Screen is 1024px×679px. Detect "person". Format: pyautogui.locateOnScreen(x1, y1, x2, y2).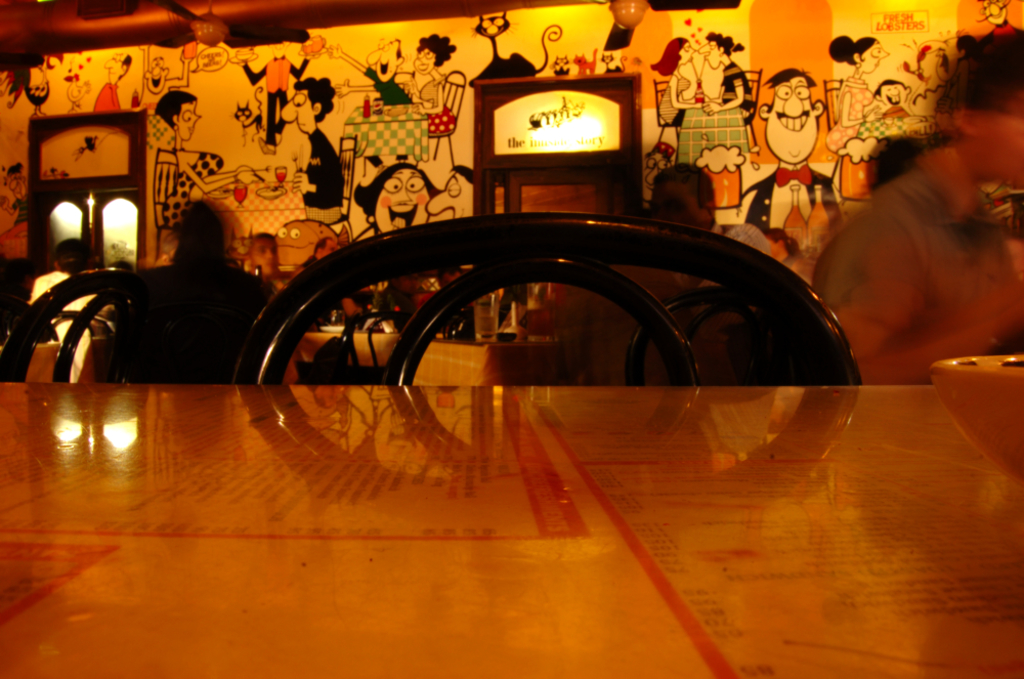
pyautogui.locateOnScreen(824, 35, 884, 164).
